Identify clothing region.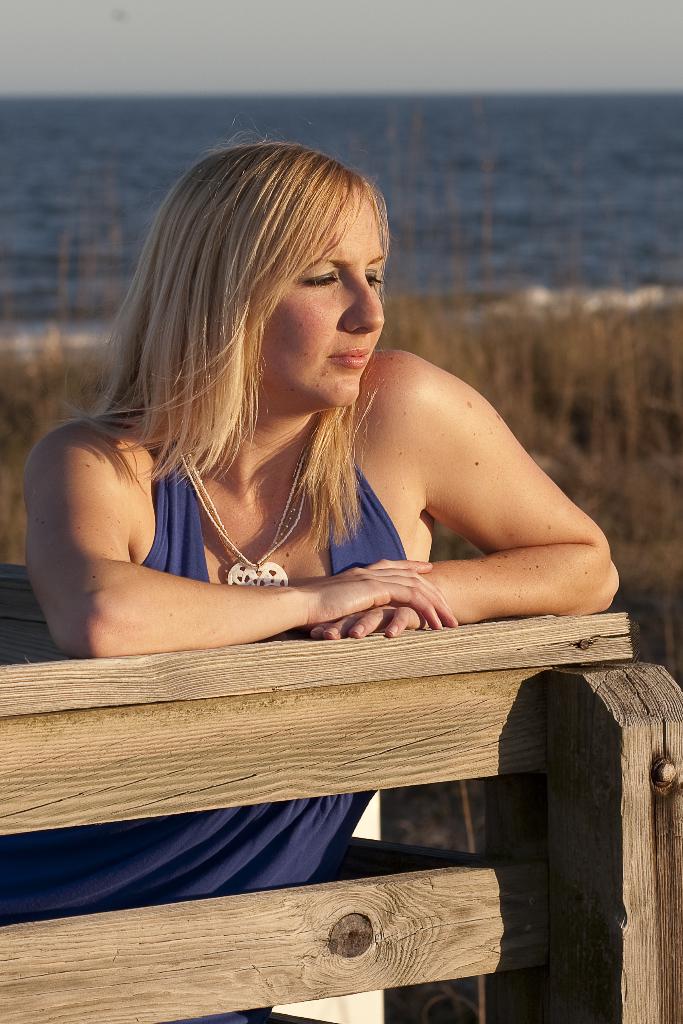
Region: Rect(0, 407, 409, 1023).
